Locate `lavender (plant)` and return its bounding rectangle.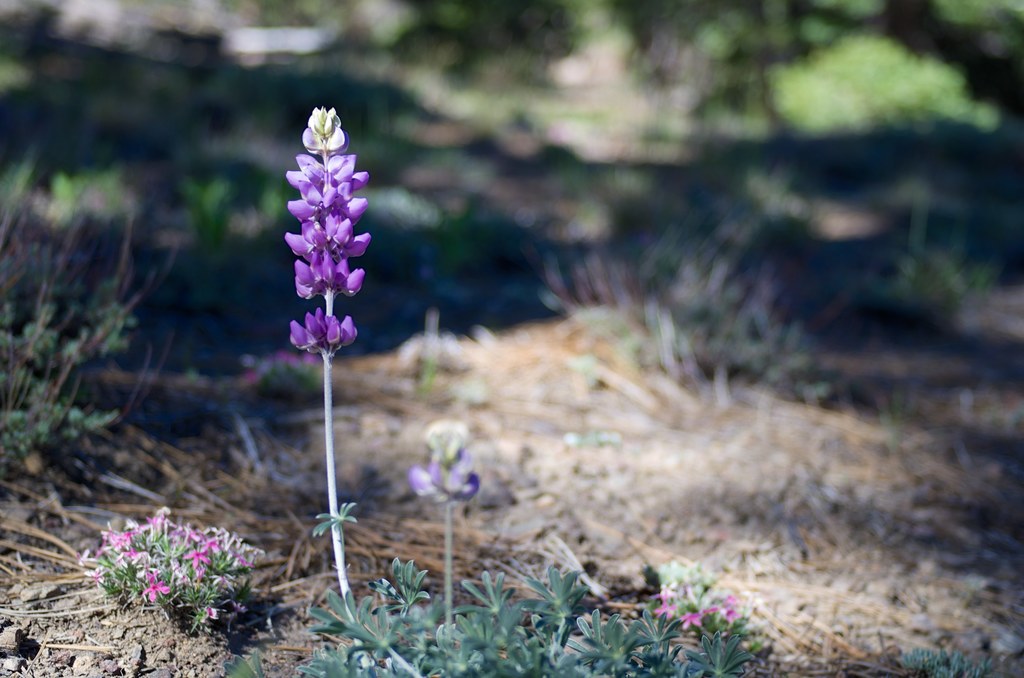
<bbox>285, 106, 369, 359</bbox>.
